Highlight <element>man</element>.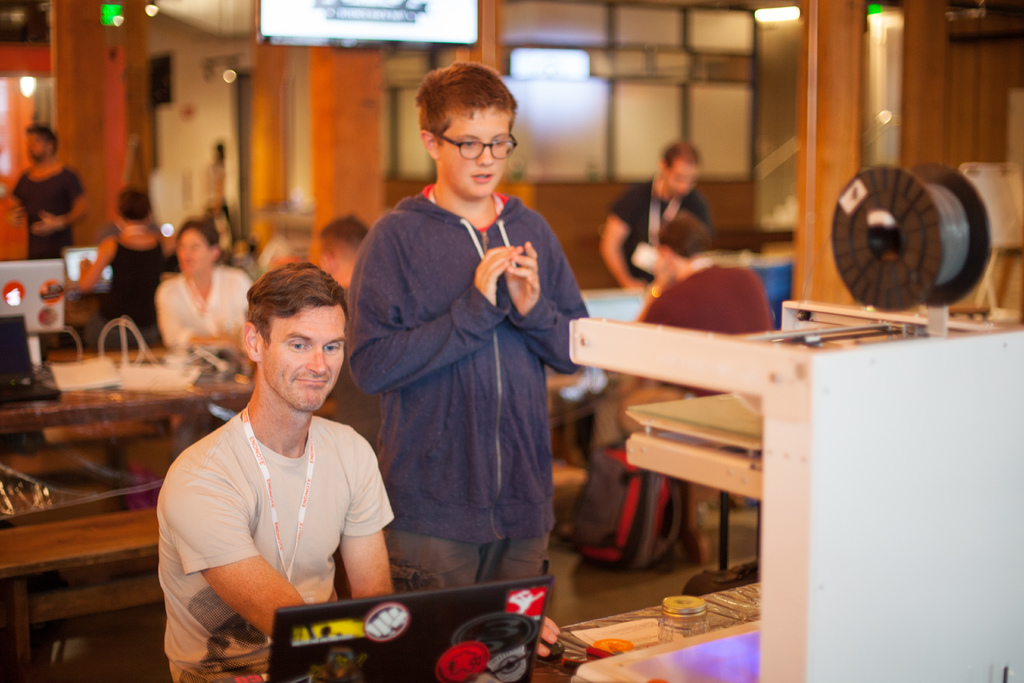
Highlighted region: l=164, t=211, r=268, b=356.
